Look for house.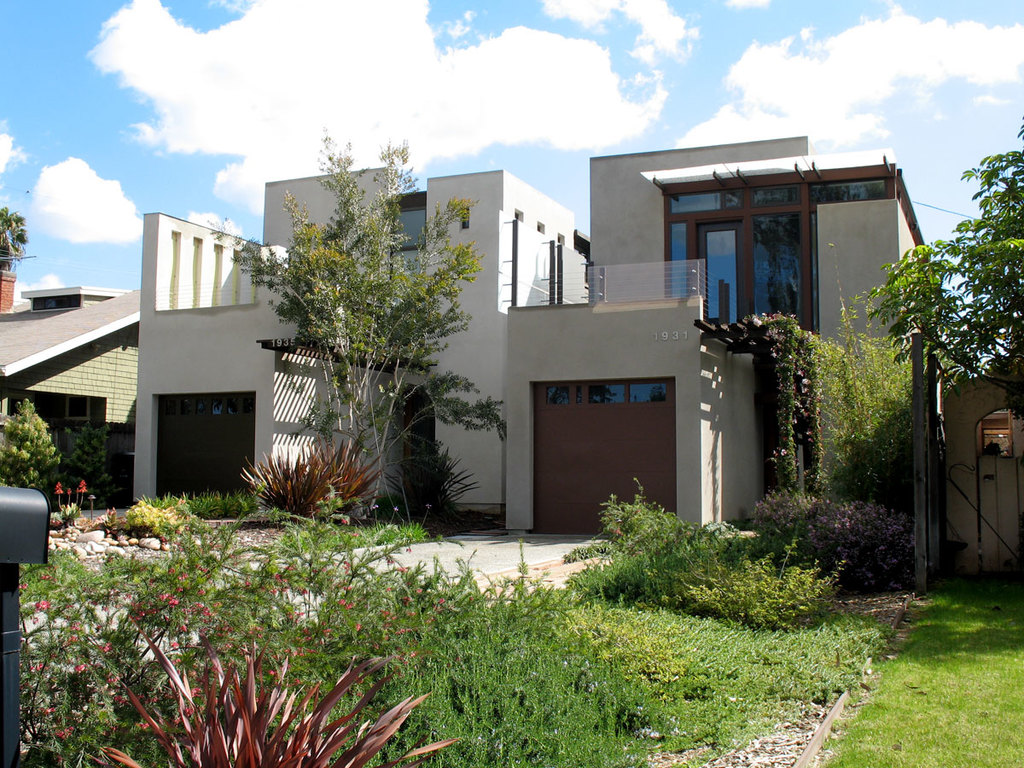
Found: (0, 271, 140, 502).
